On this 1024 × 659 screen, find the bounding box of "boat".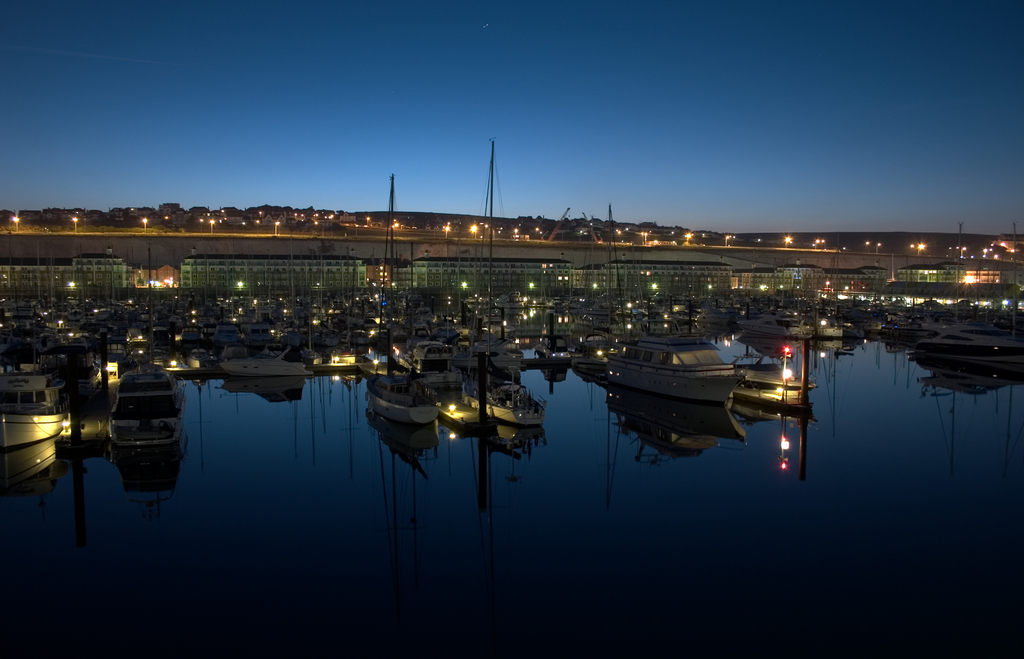
Bounding box: Rect(912, 326, 1023, 357).
